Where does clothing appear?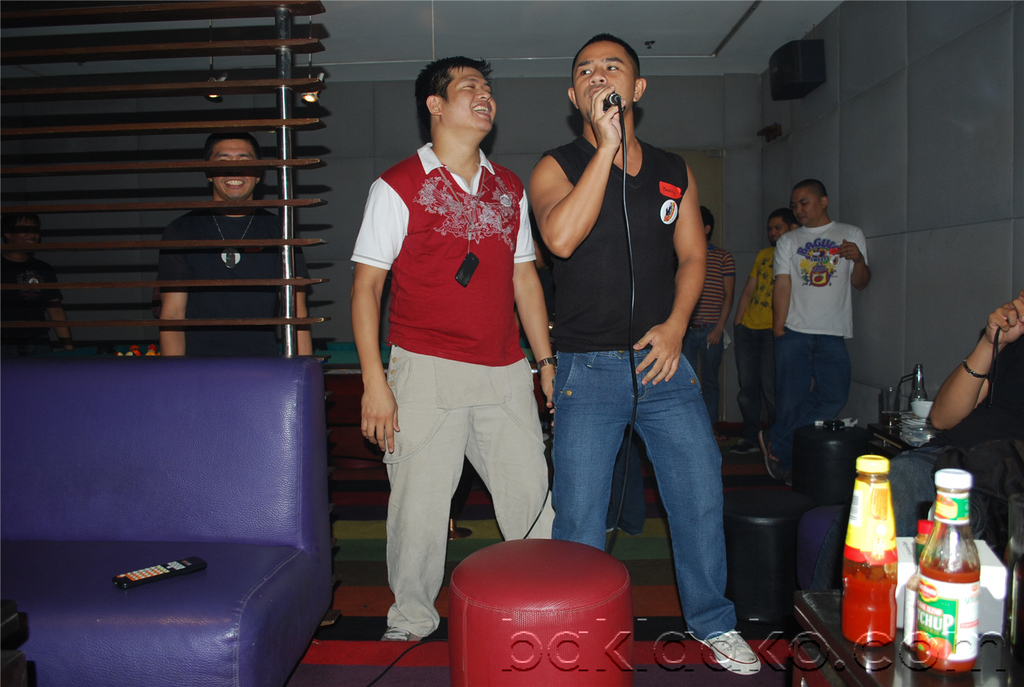
Appears at box(770, 226, 857, 472).
